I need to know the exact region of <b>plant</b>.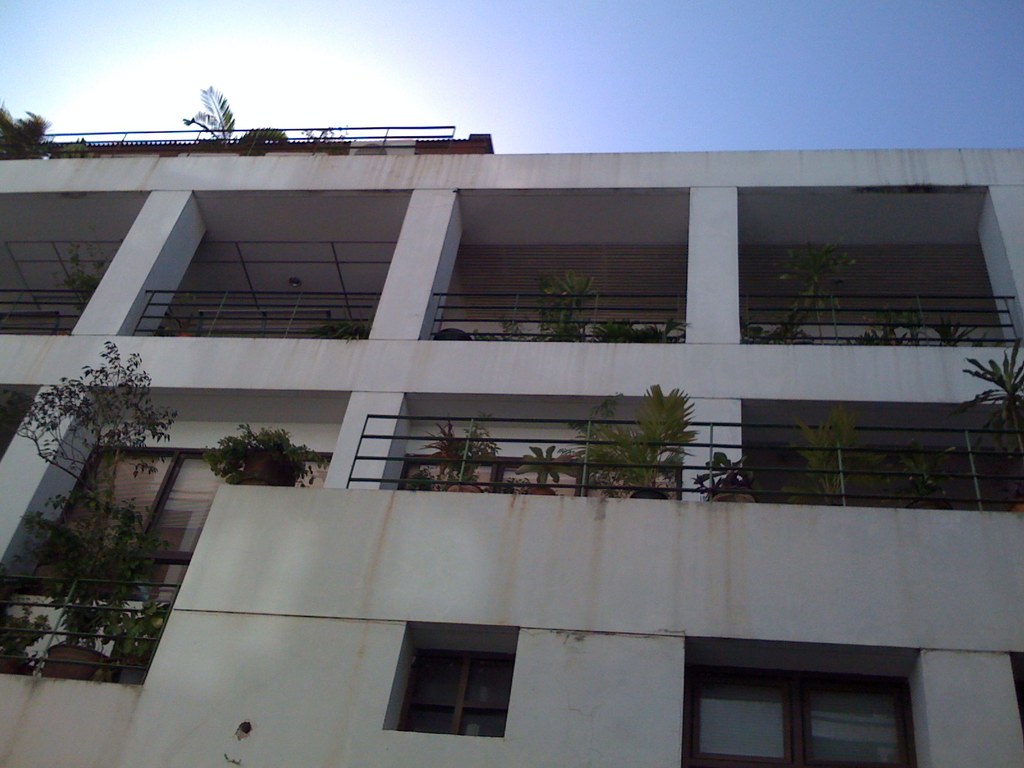
Region: (left=560, top=382, right=701, bottom=495).
